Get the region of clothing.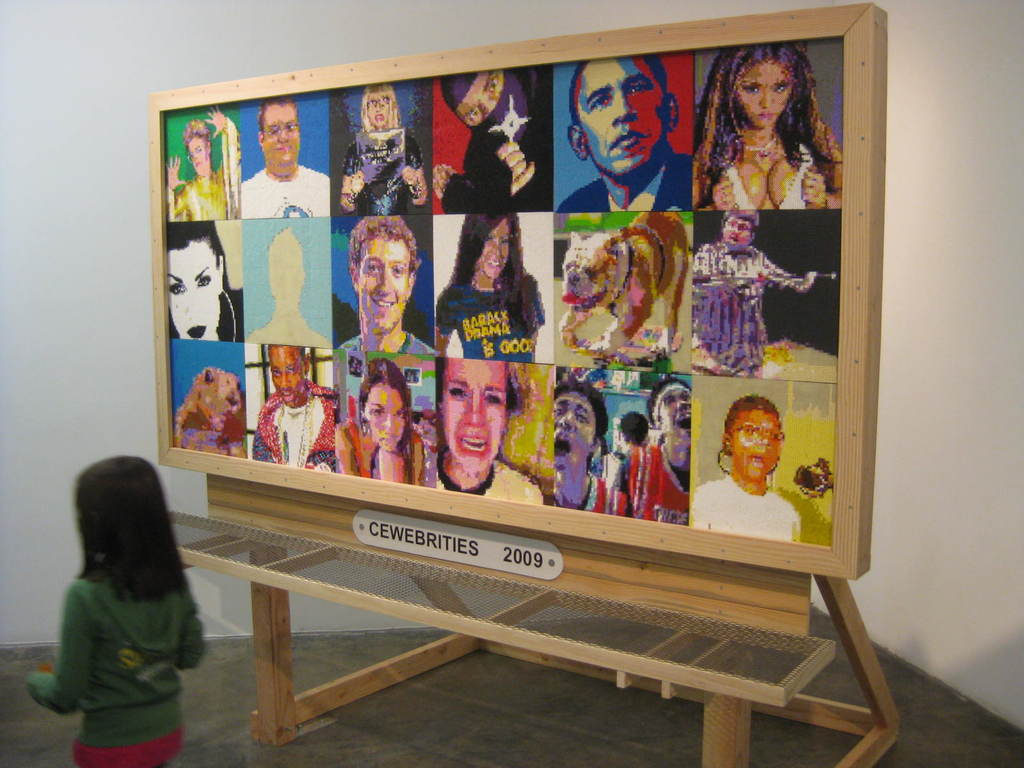
<box>442,72,543,204</box>.
